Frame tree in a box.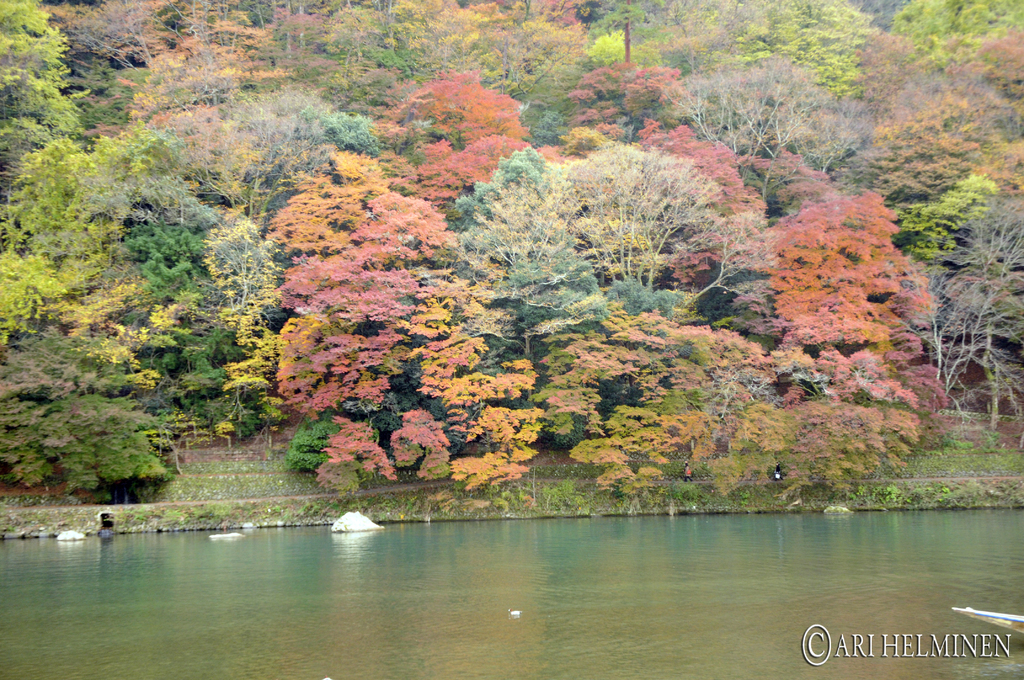
bbox=[646, 127, 762, 238].
